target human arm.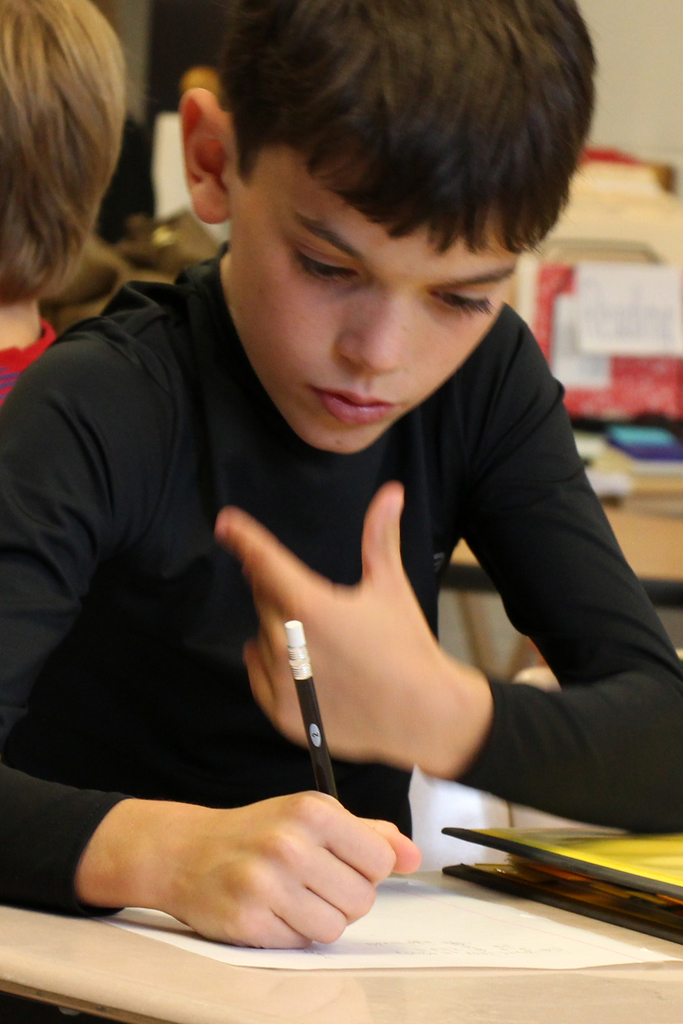
Target region: <region>0, 335, 429, 942</region>.
